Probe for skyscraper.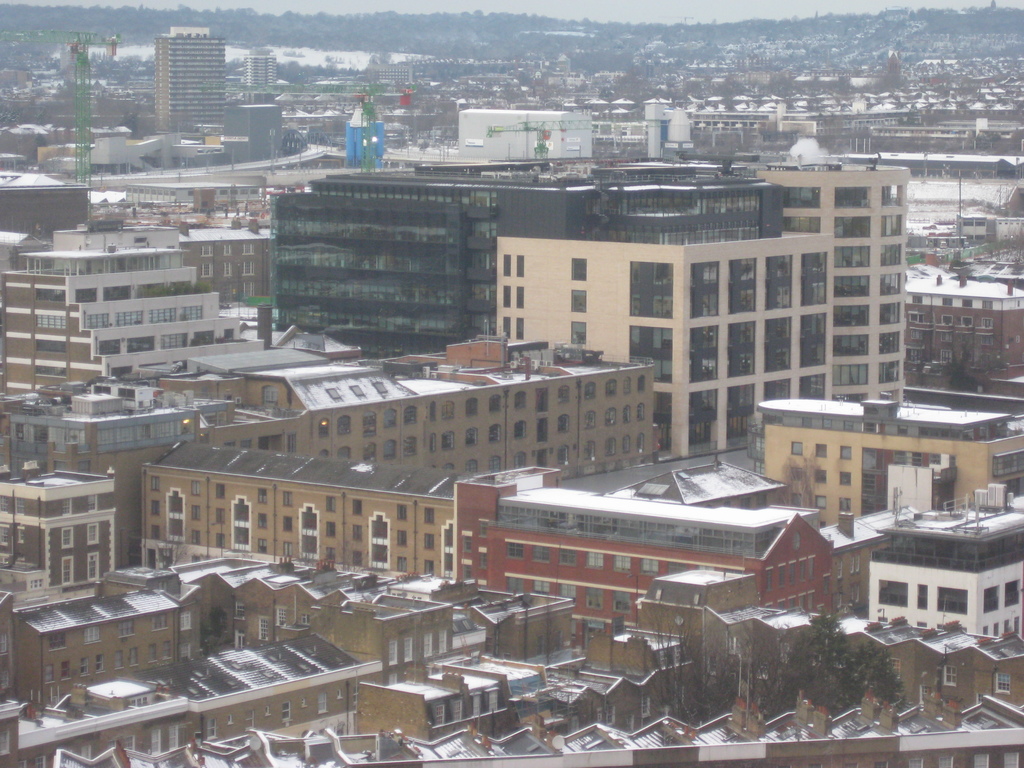
Probe result: pyautogui.locateOnScreen(241, 35, 285, 100).
